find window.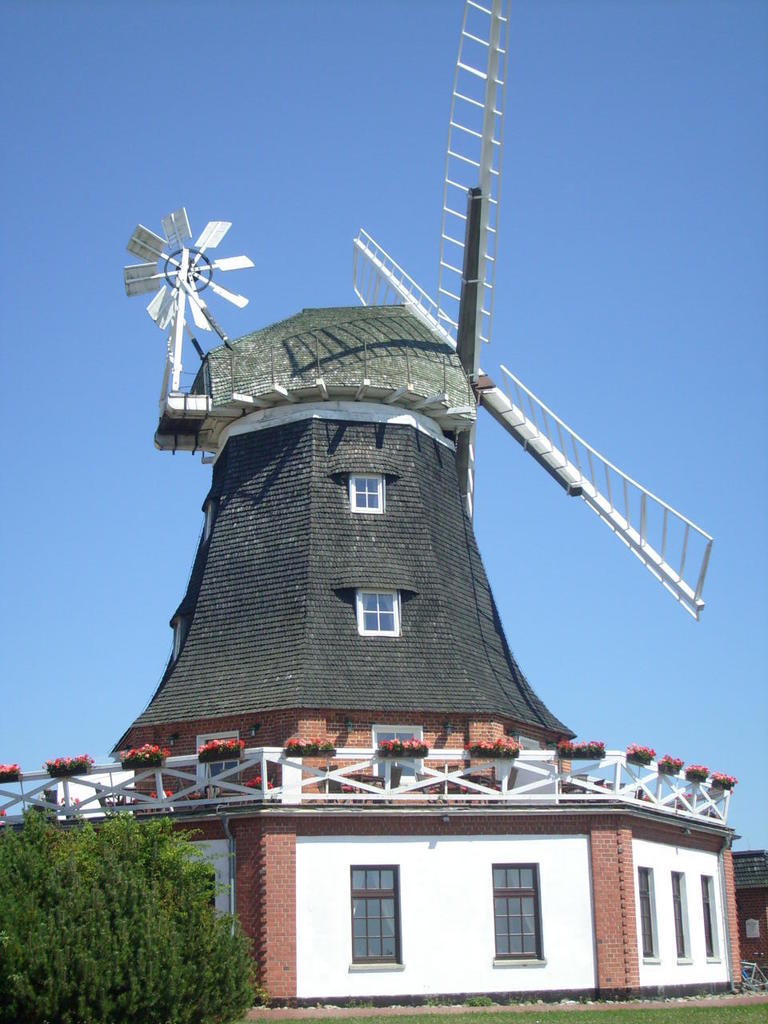
[669, 872, 697, 964].
